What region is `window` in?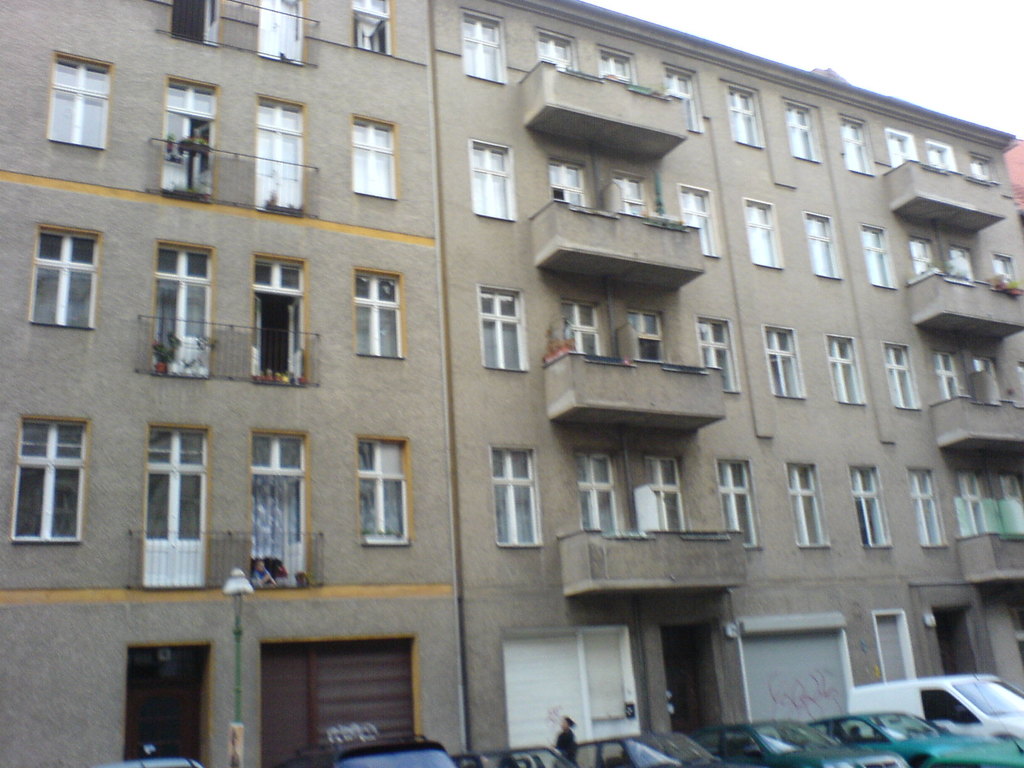
x1=939, y1=352, x2=960, y2=393.
